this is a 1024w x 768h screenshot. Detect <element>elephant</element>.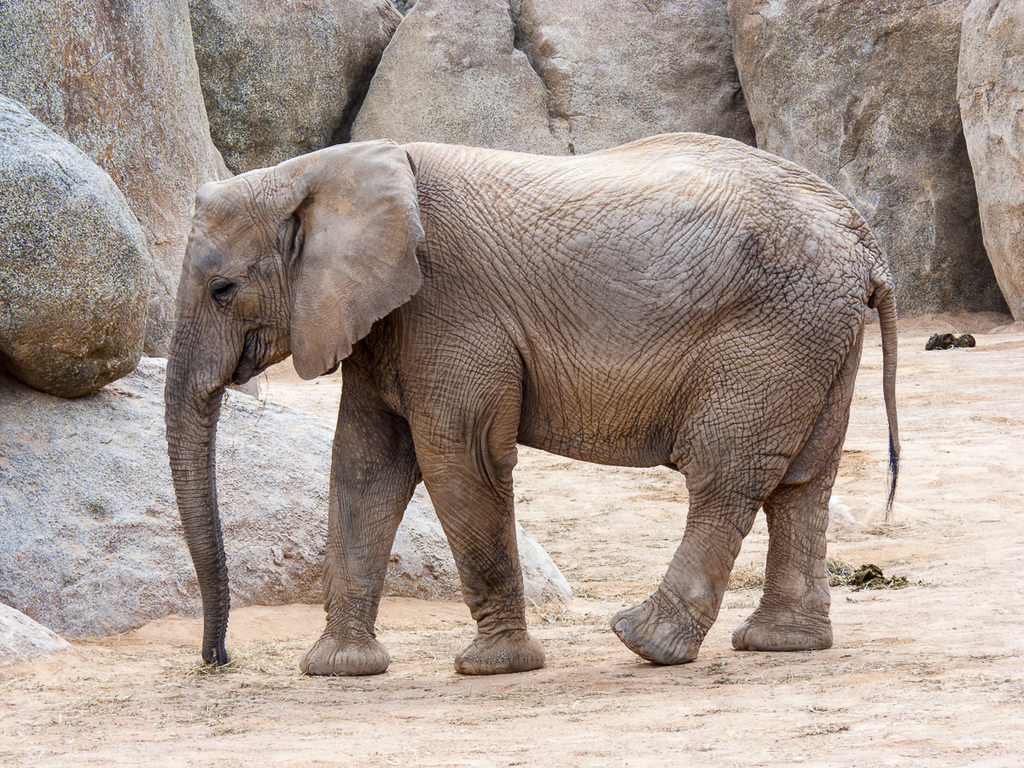
bbox=[143, 116, 911, 689].
